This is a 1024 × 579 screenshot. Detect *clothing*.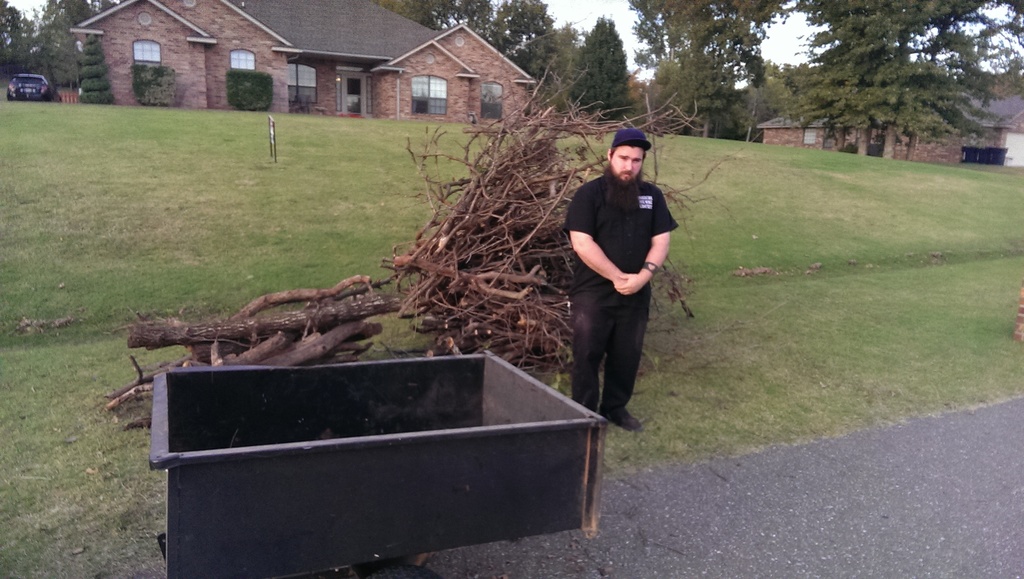
region(561, 145, 673, 421).
